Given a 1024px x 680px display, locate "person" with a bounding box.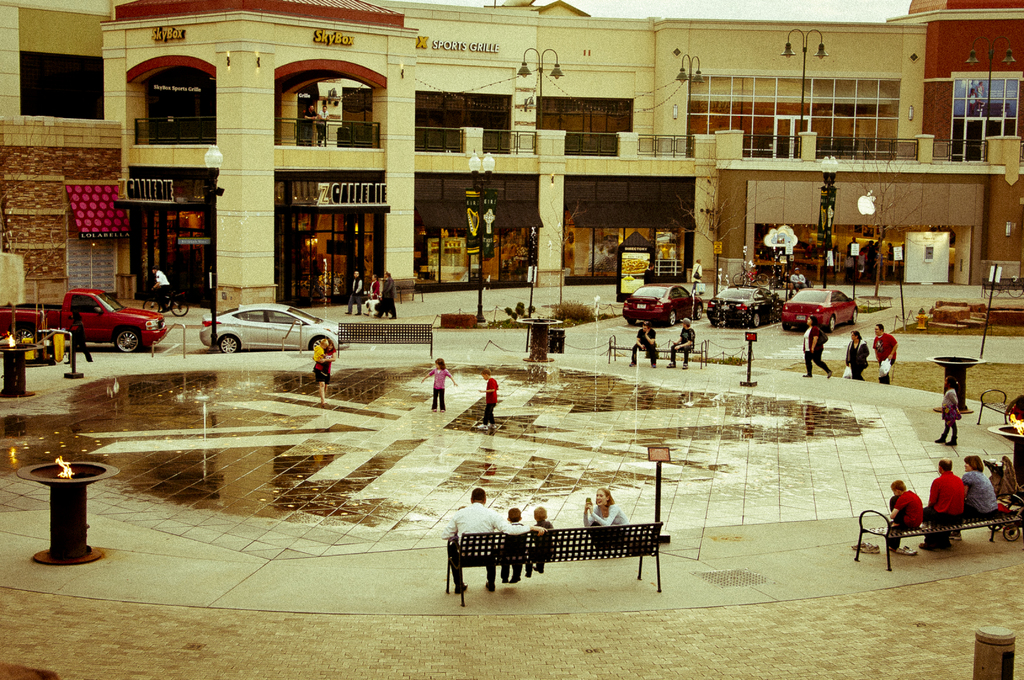
Located: [789, 260, 805, 289].
